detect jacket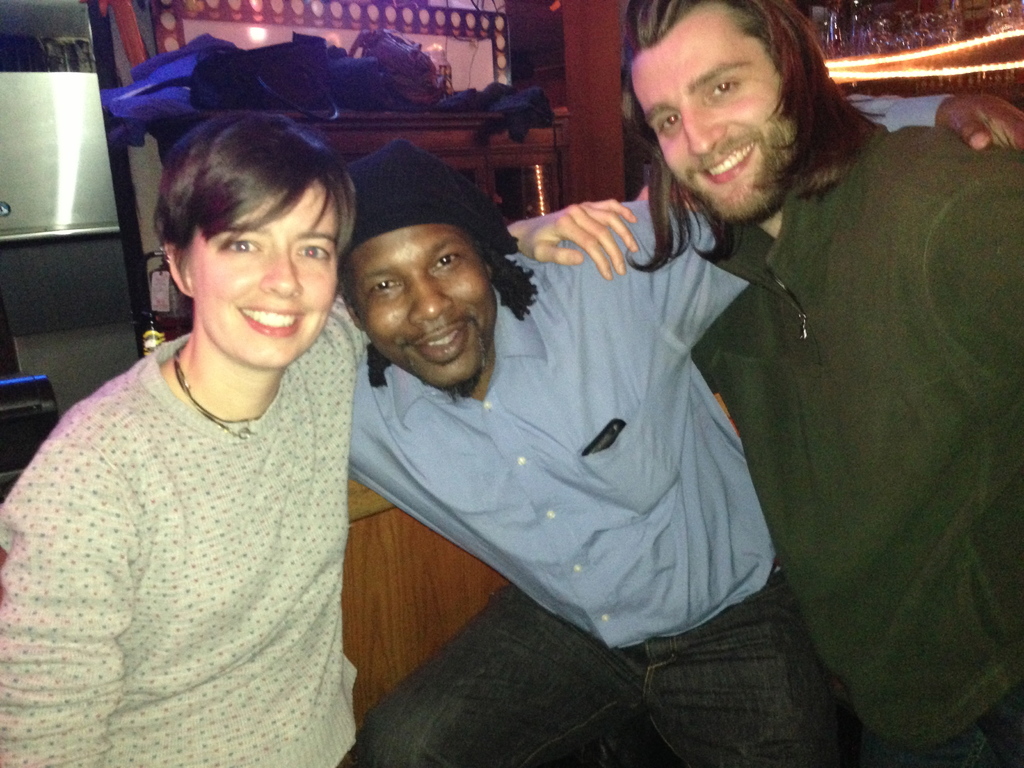
(x1=676, y1=39, x2=1023, y2=709)
